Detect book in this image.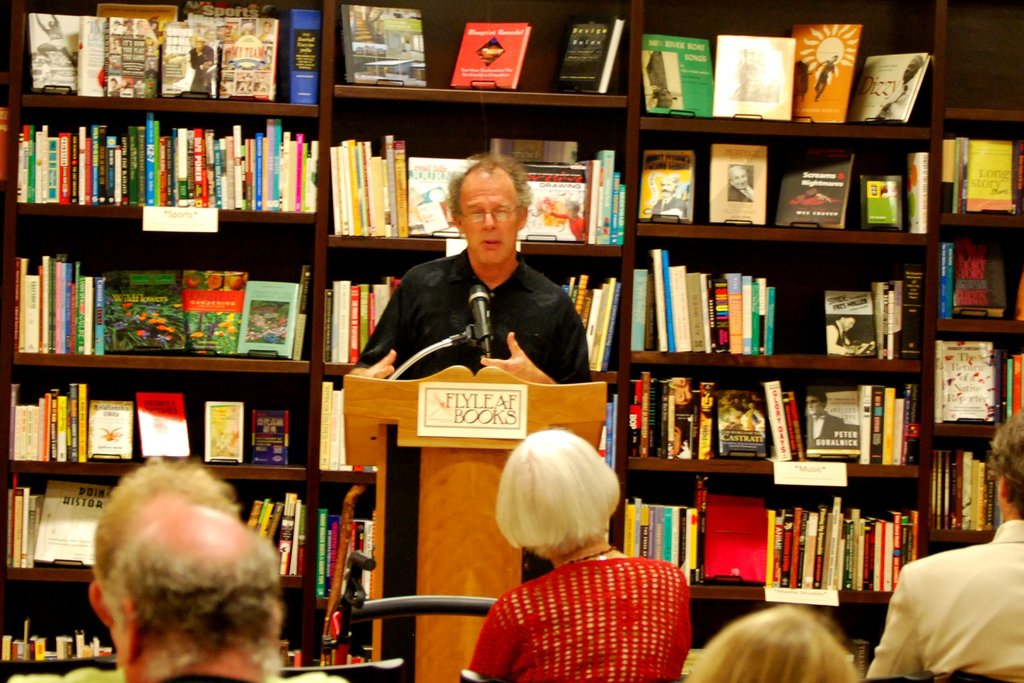
Detection: (left=631, top=37, right=714, bottom=118).
